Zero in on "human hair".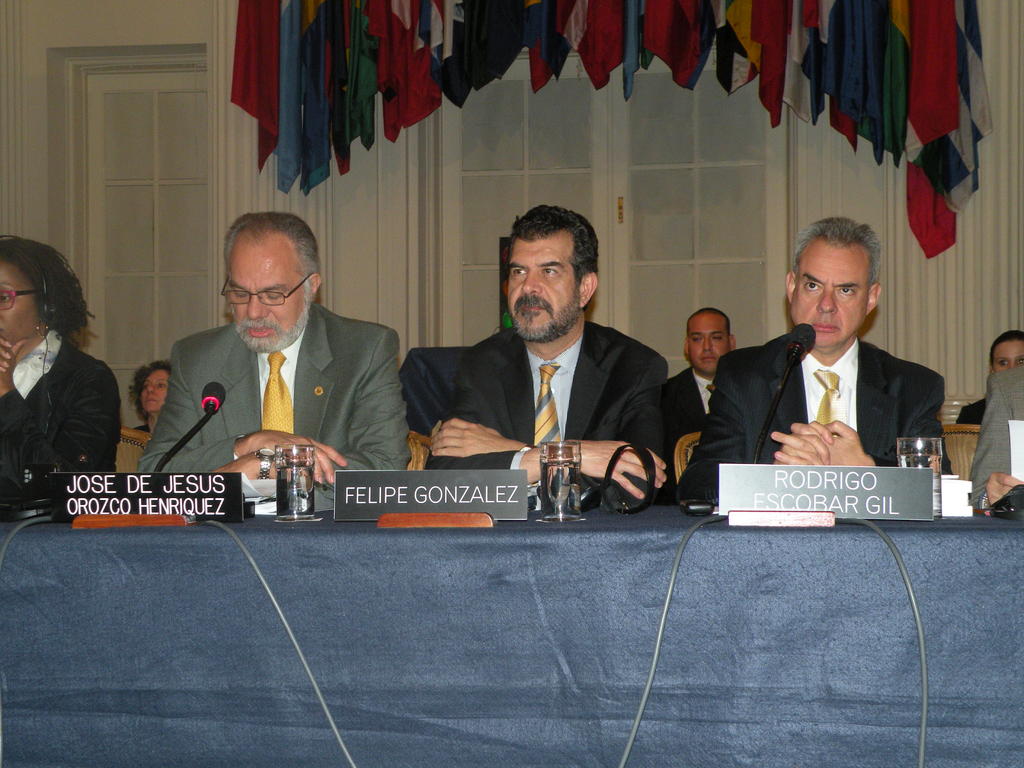
Zeroed in: pyautogui.locateOnScreen(128, 357, 170, 420).
